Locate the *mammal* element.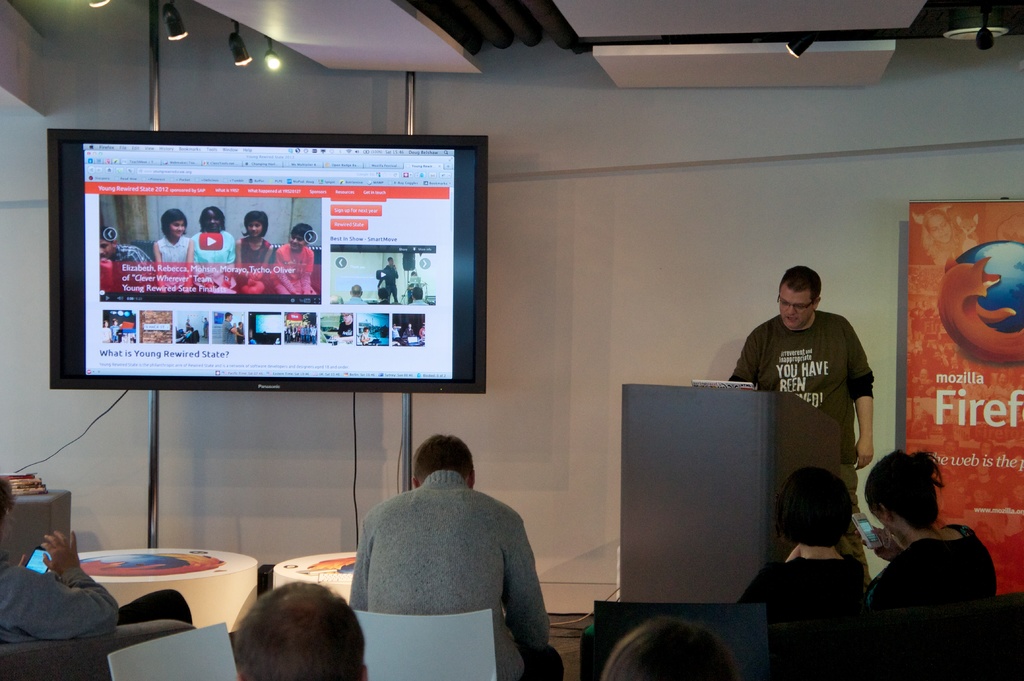
Element bbox: rect(346, 284, 363, 303).
